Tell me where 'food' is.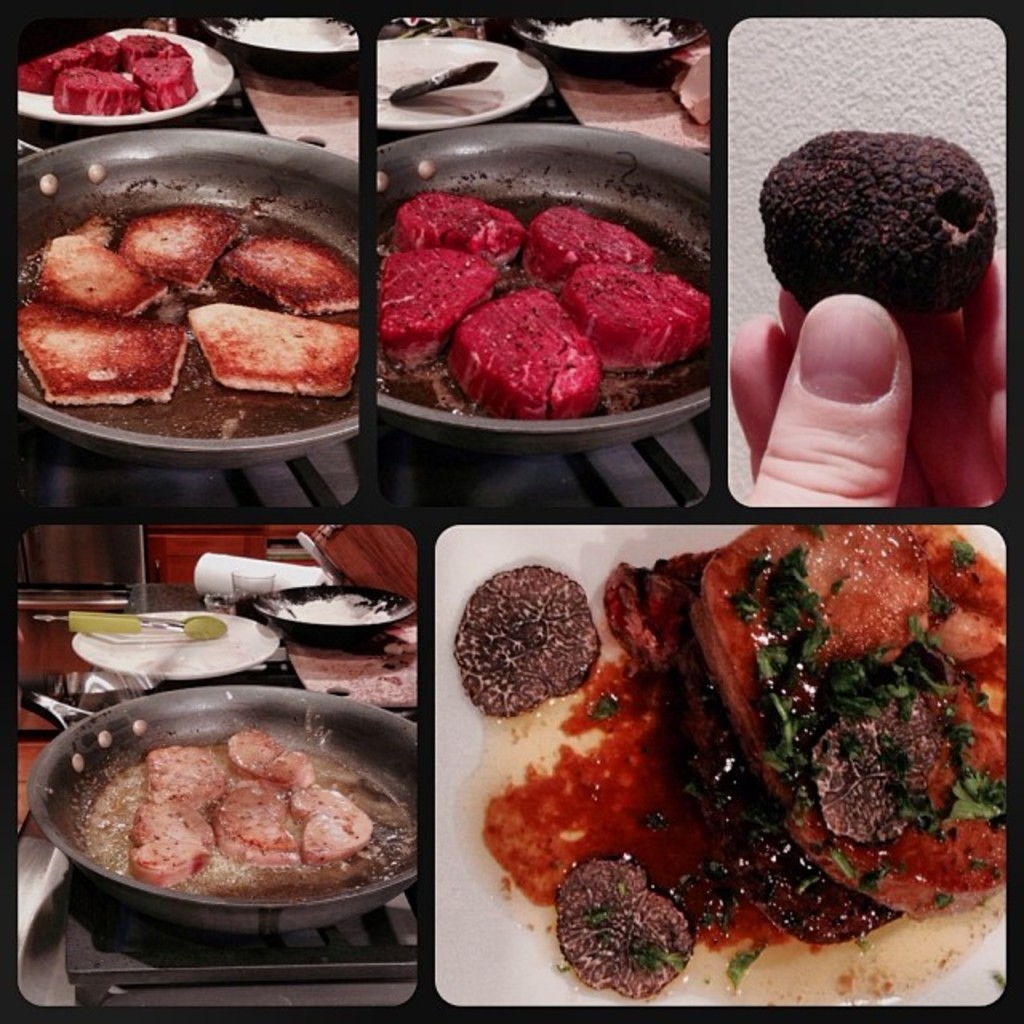
'food' is at 754,128,1000,325.
